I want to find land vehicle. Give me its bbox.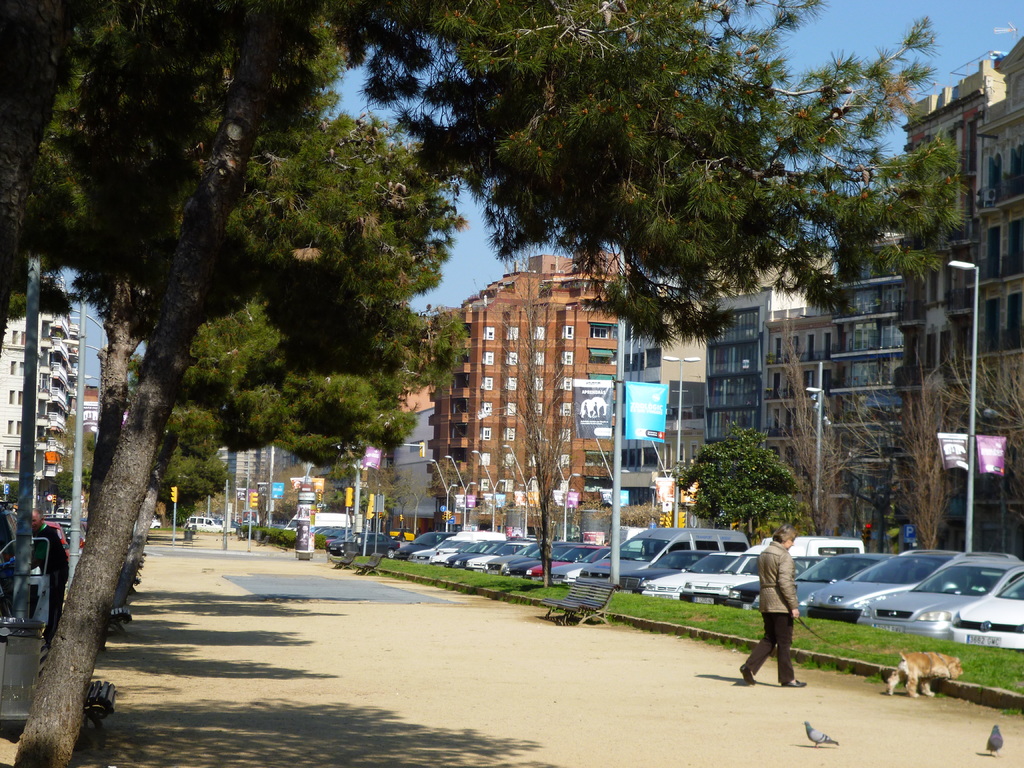
bbox=(500, 541, 594, 573).
